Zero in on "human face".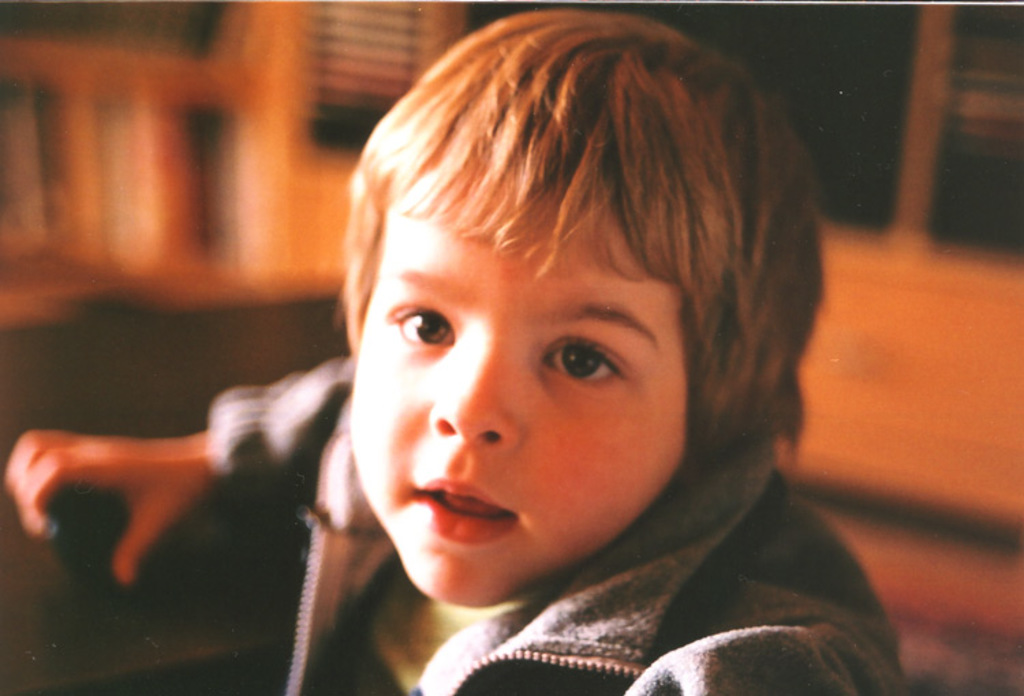
Zeroed in: 358 206 688 605.
